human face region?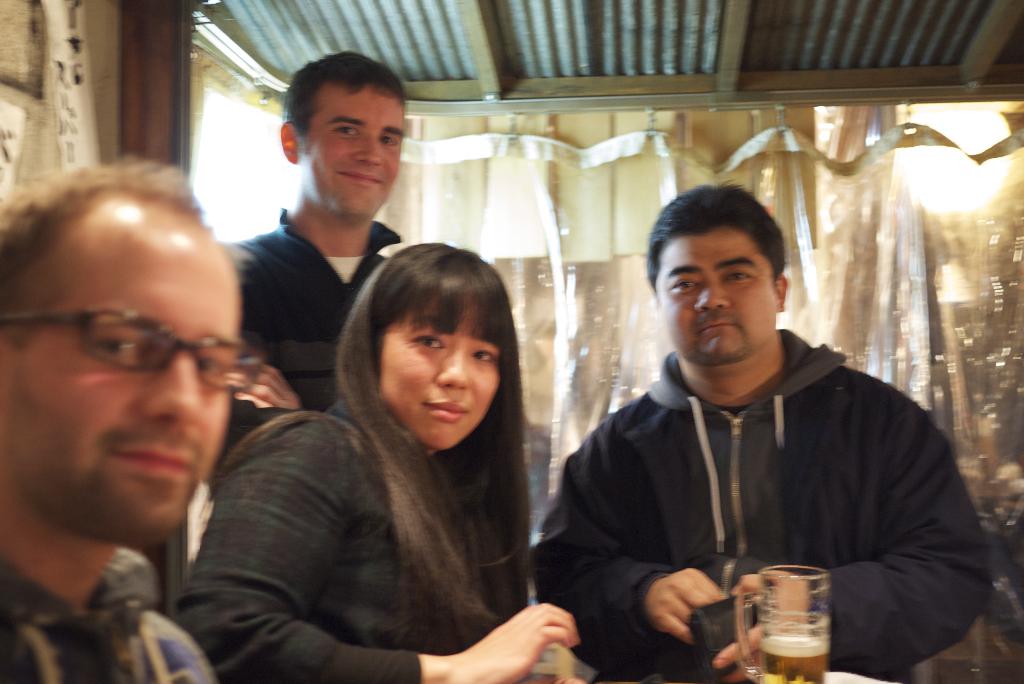
652 217 776 367
